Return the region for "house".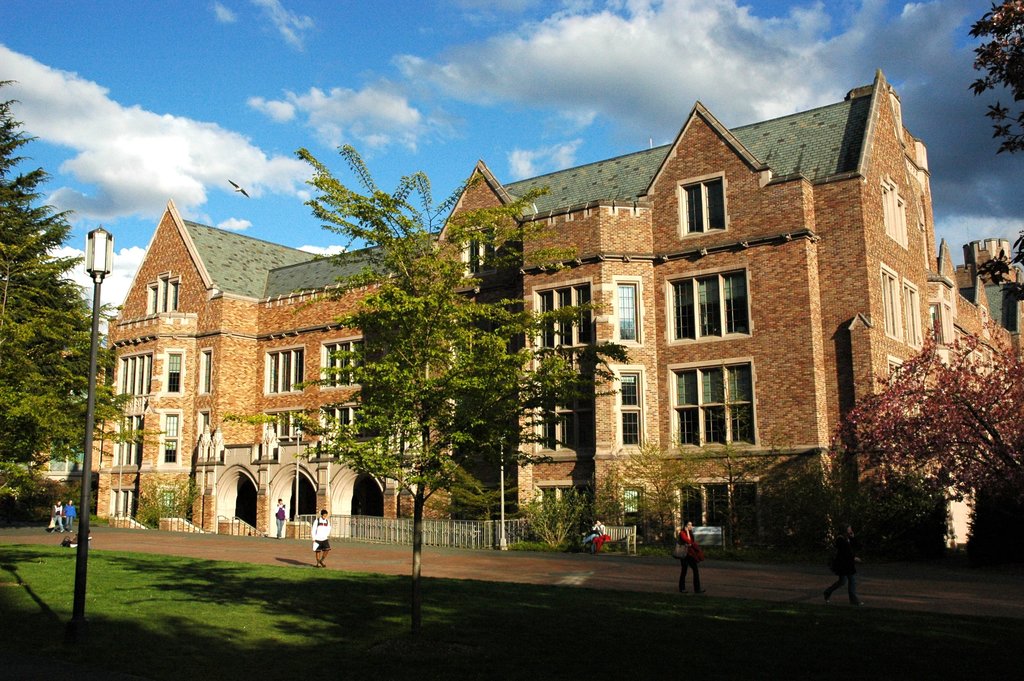
[left=86, top=72, right=1023, bottom=566].
